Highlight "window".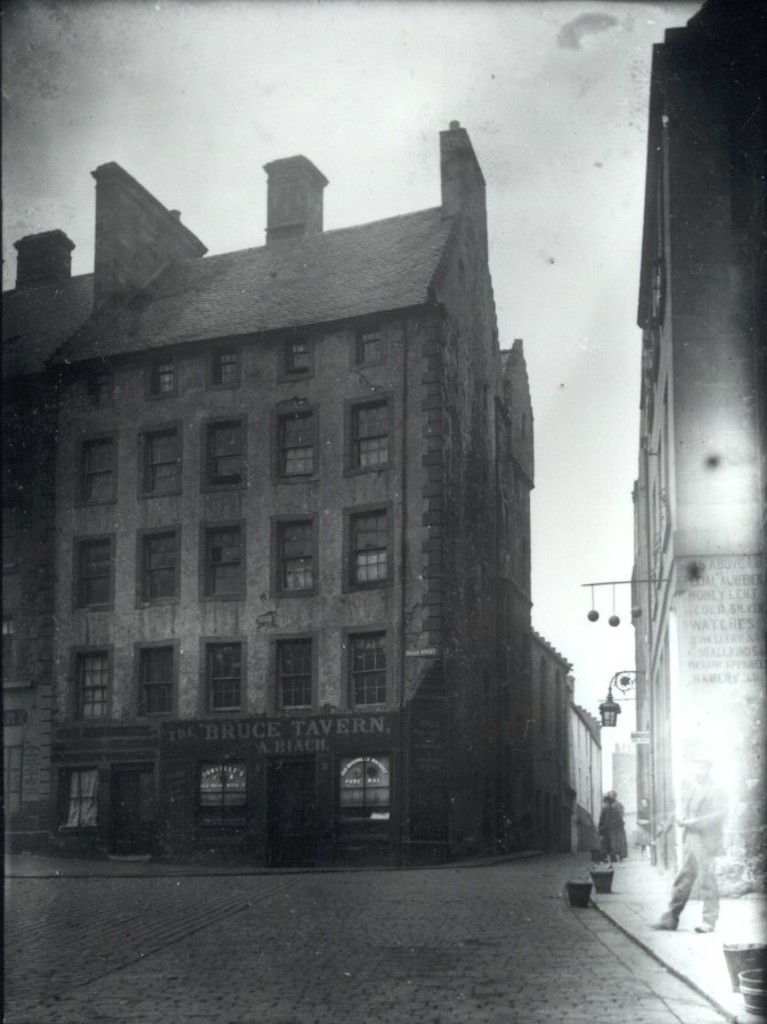
Highlighted region: box=[336, 619, 386, 707].
